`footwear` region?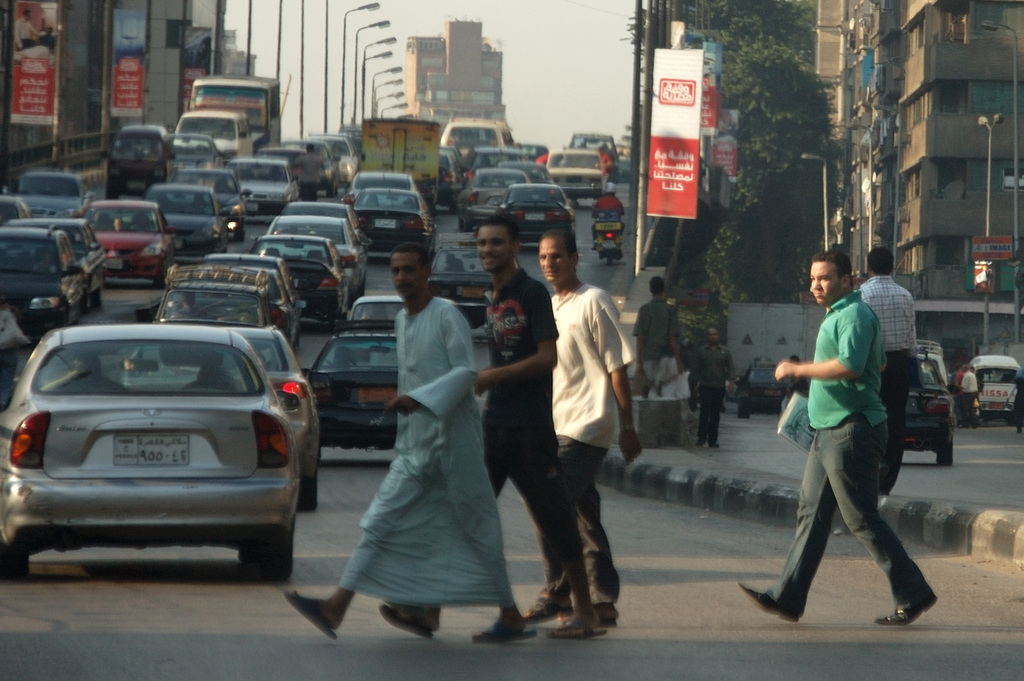
x1=559, y1=606, x2=616, y2=621
